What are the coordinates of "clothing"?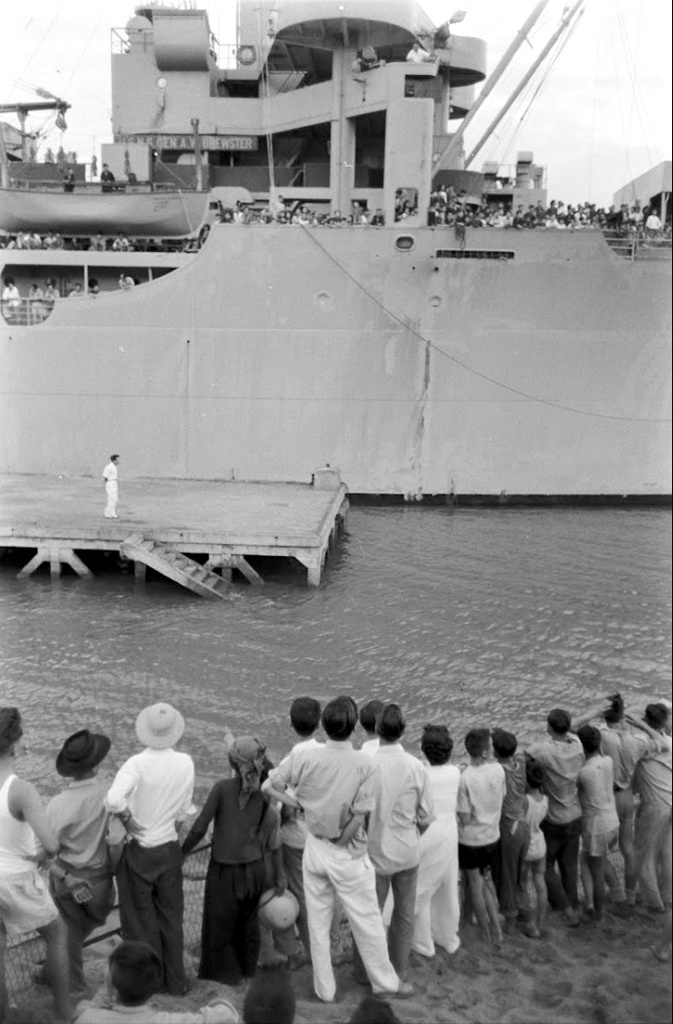
x1=635 y1=743 x2=672 y2=893.
